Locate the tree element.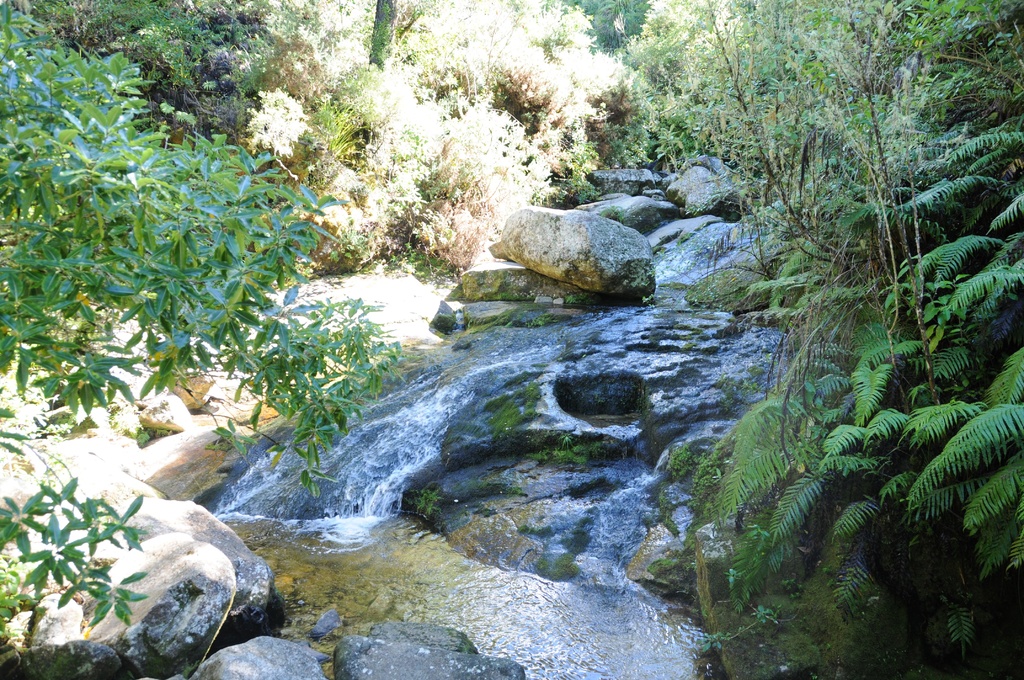
Element bbox: 280,0,623,260.
